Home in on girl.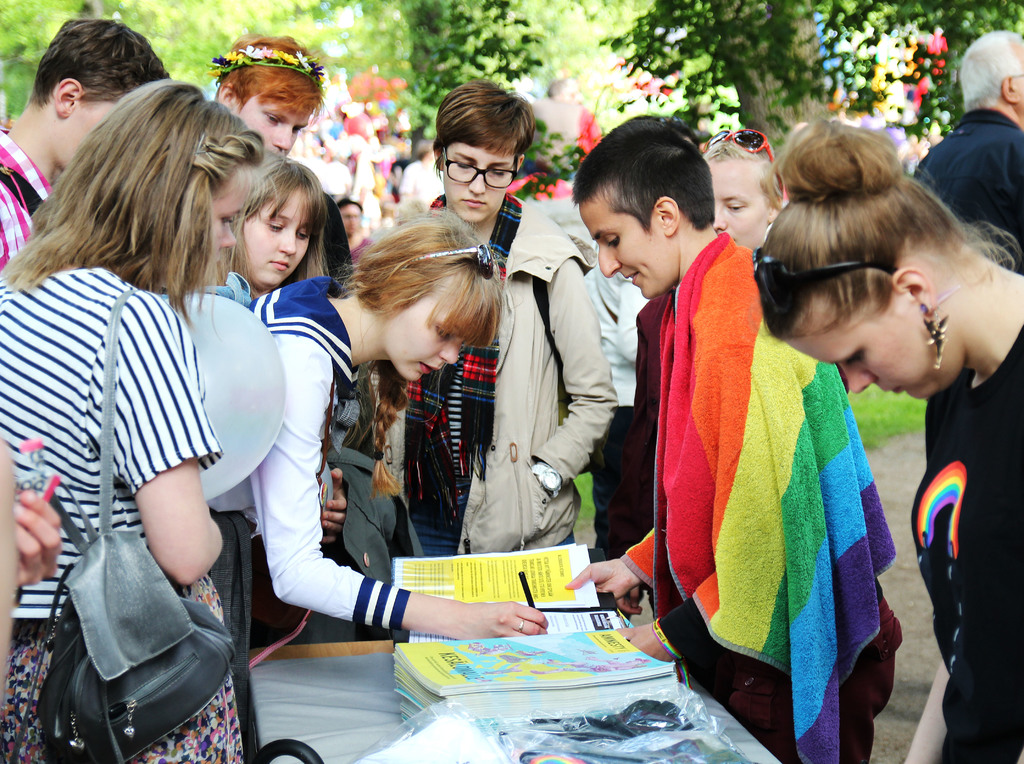
Homed in at 0, 71, 268, 763.
